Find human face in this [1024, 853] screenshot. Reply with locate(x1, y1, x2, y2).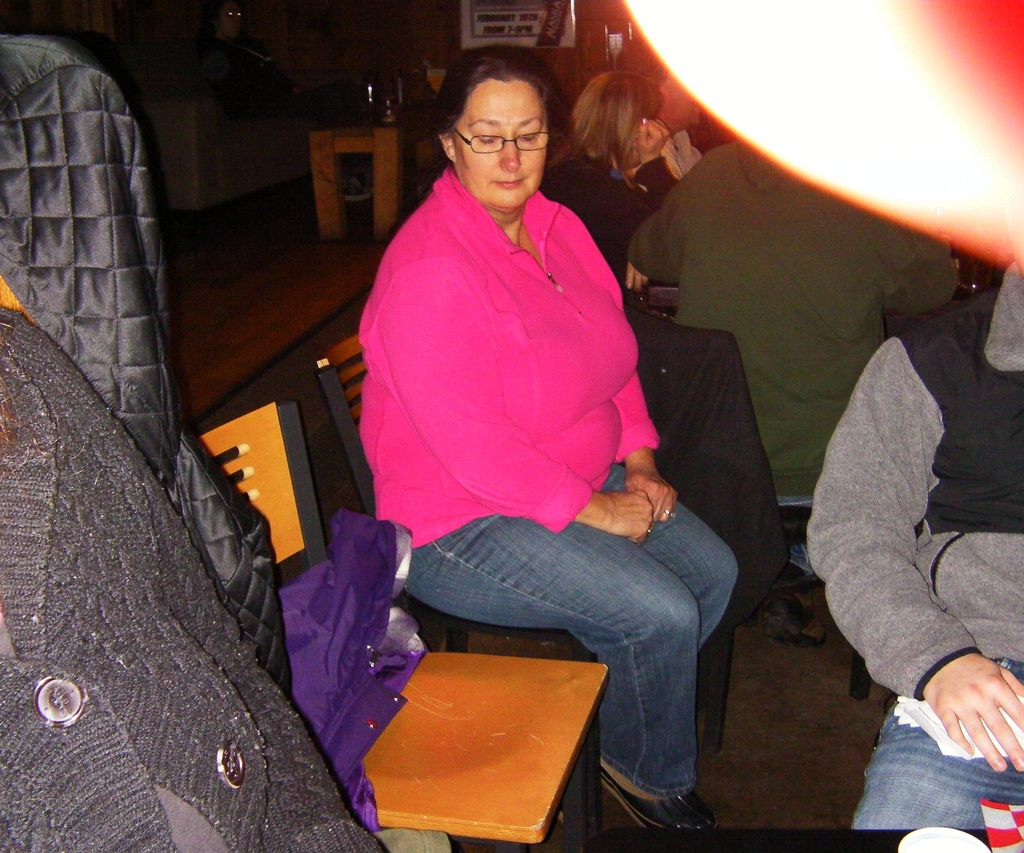
locate(452, 83, 550, 208).
